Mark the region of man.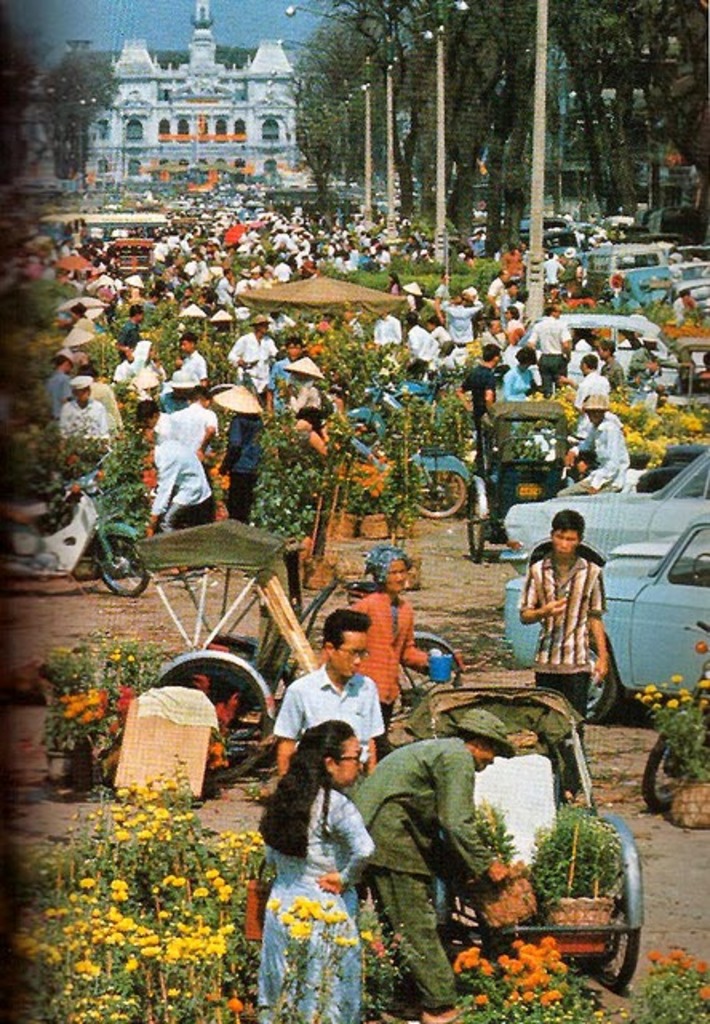
Region: 485:269:507:315.
